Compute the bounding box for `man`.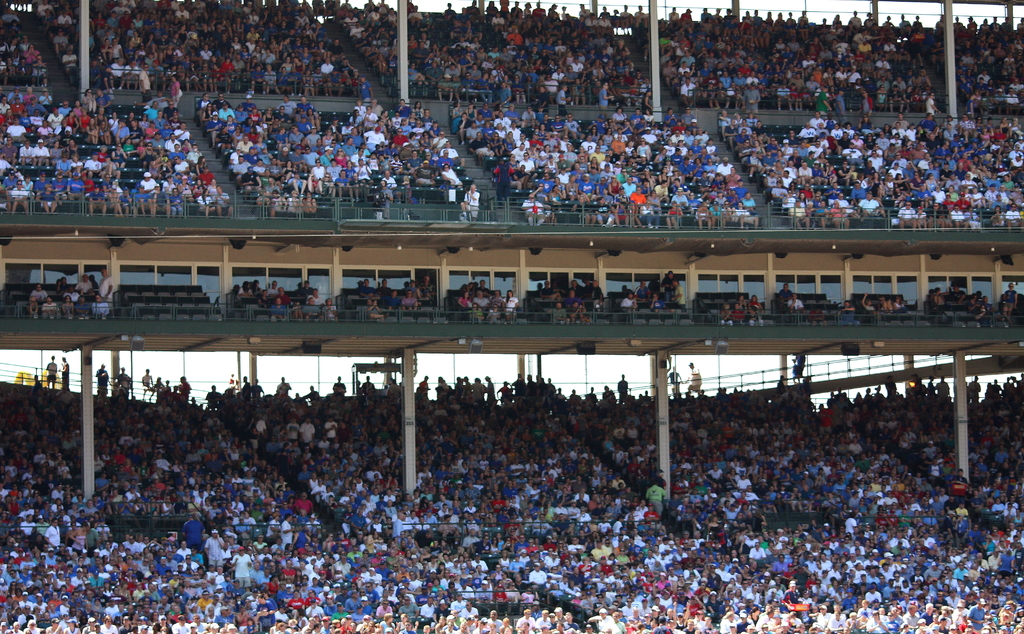
<box>235,550,251,585</box>.
